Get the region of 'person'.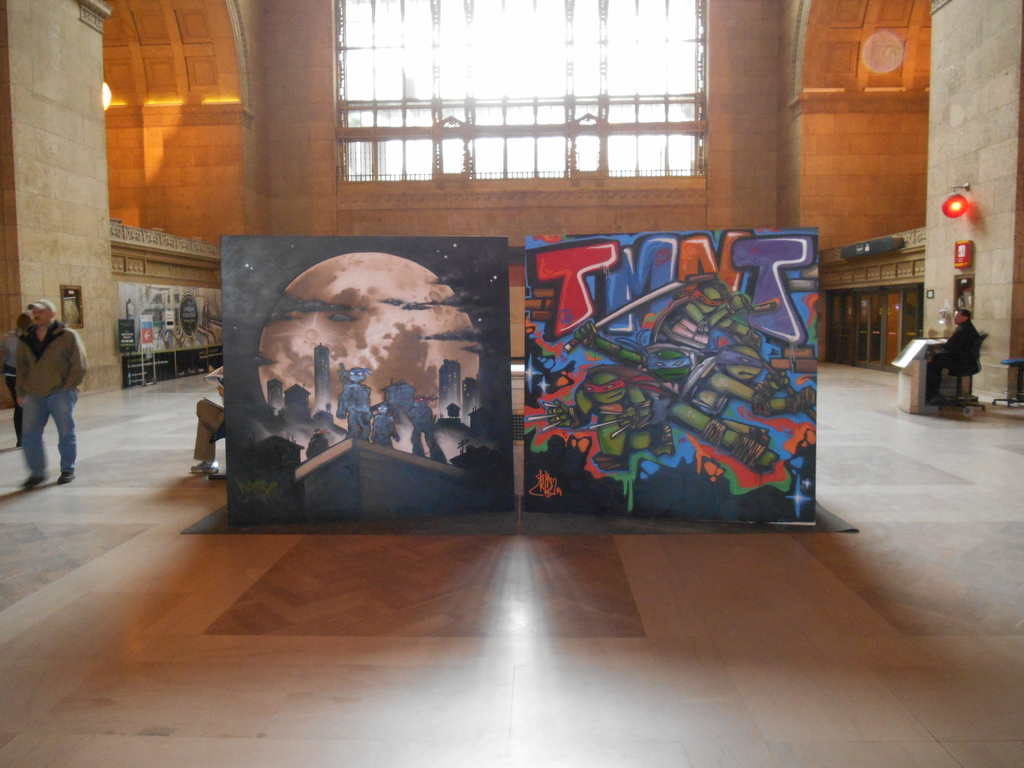
l=0, t=314, r=33, b=442.
